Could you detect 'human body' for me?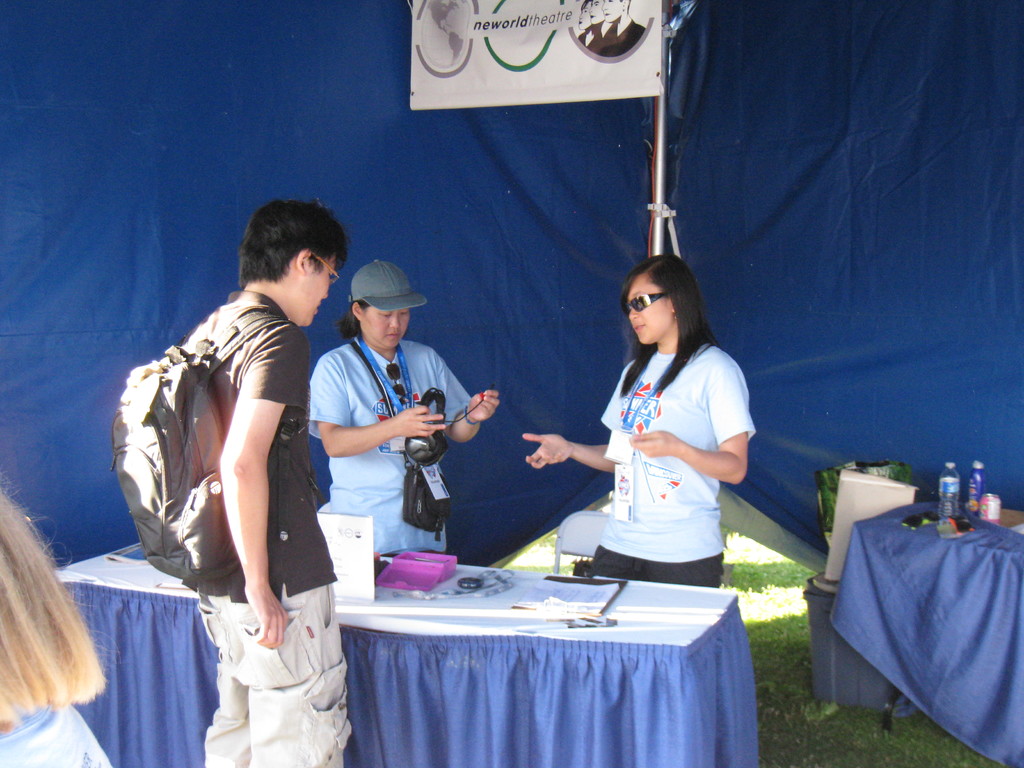
Detection result: rect(580, 2, 642, 52).
